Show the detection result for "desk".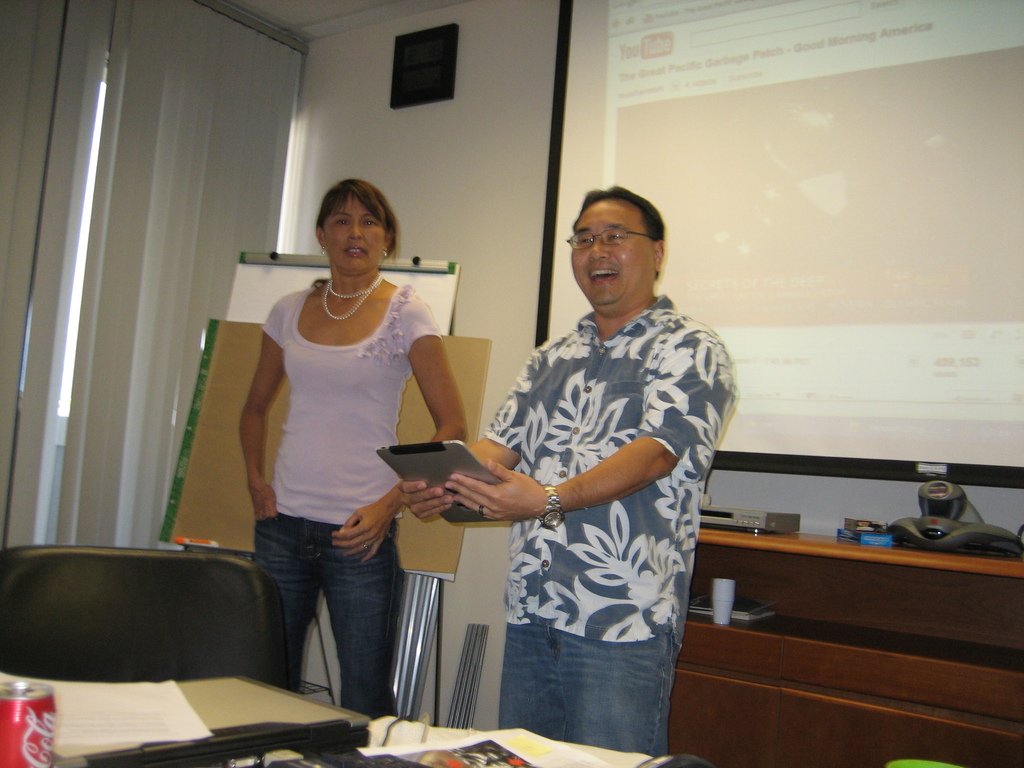
detection(51, 675, 695, 767).
